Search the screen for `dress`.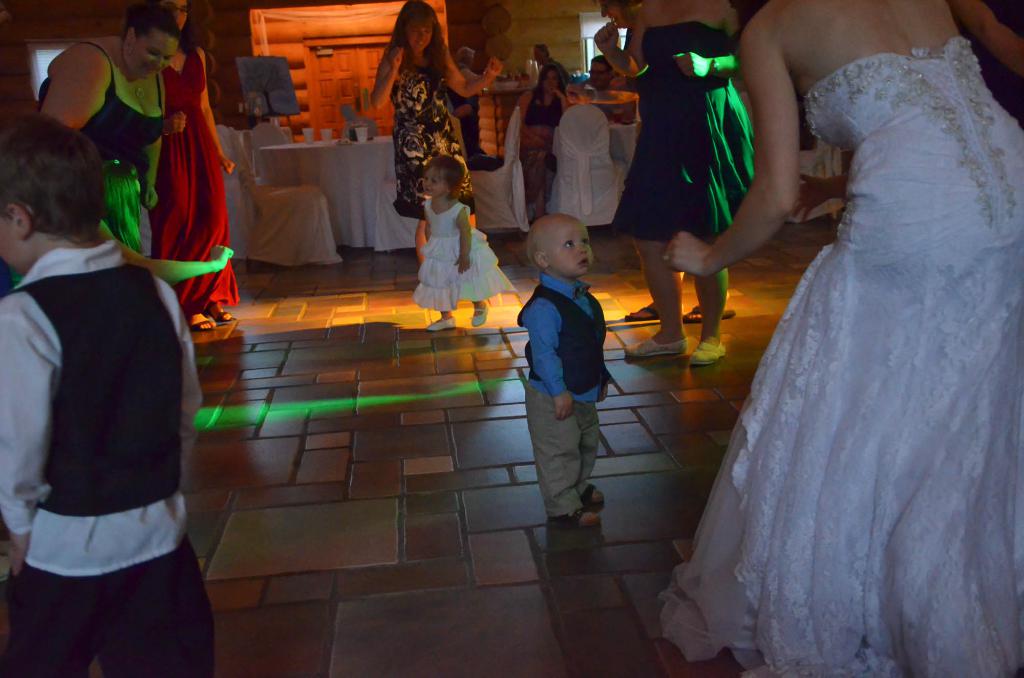
Found at bbox=(392, 53, 476, 219).
